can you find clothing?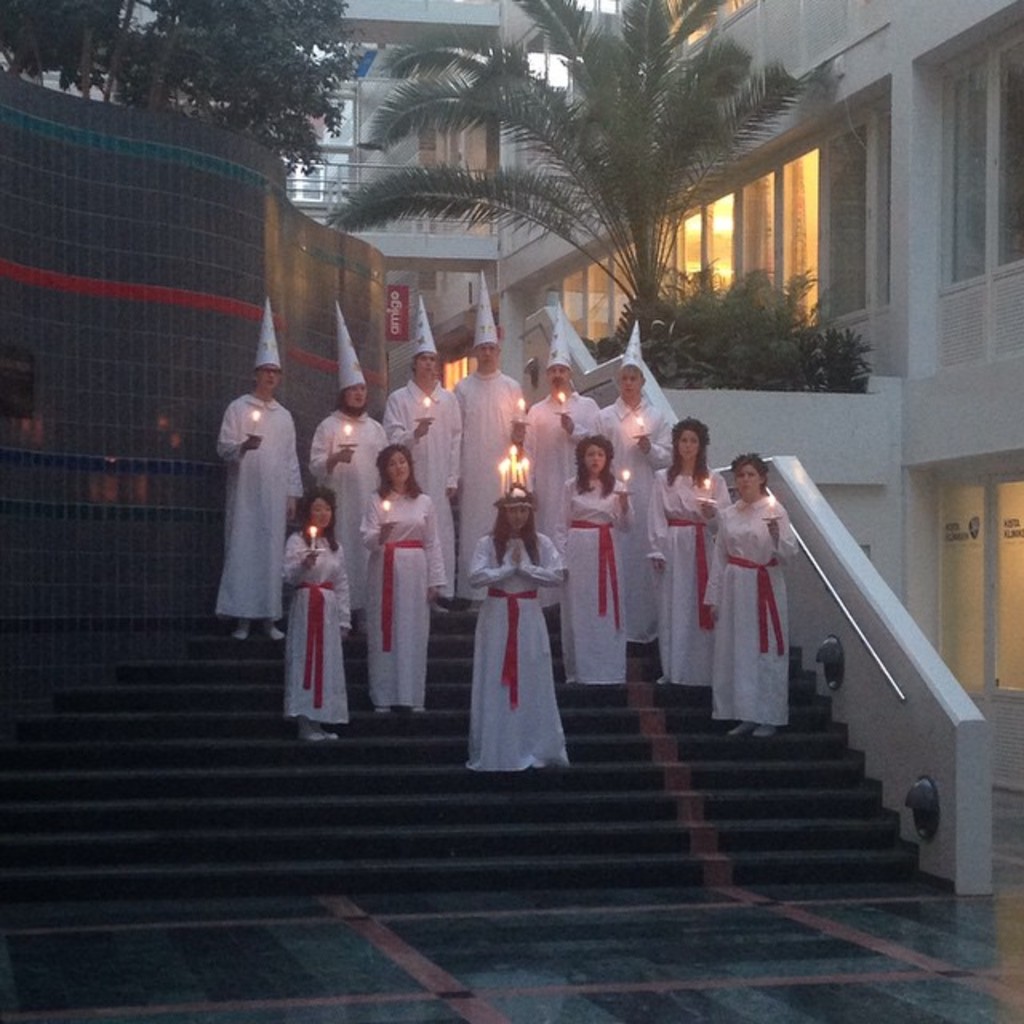
Yes, bounding box: x1=699 y1=494 x2=798 y2=726.
